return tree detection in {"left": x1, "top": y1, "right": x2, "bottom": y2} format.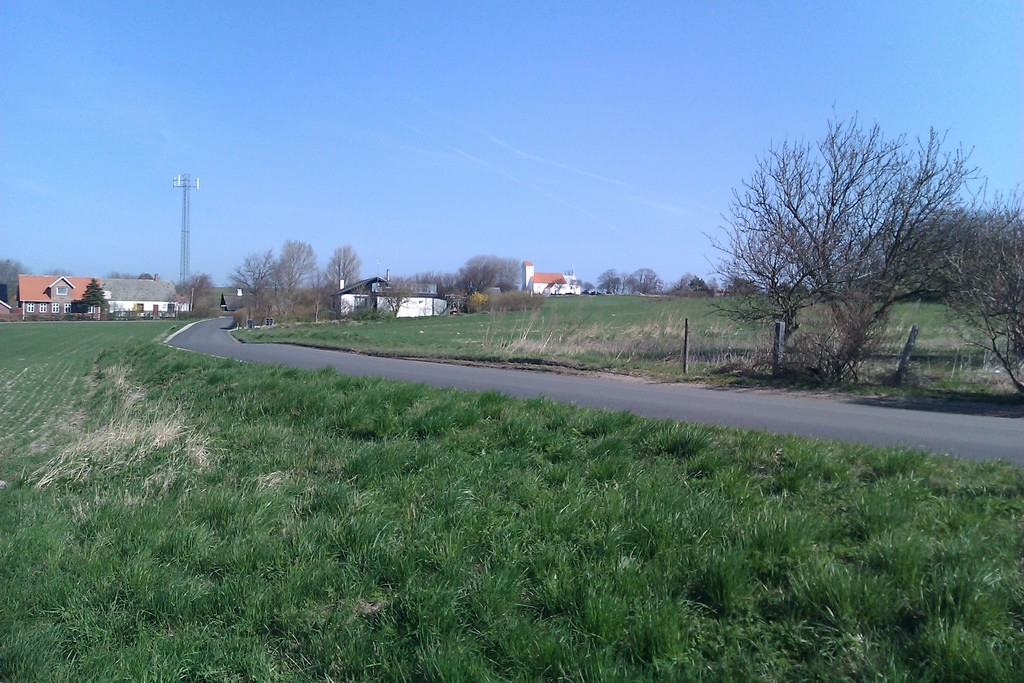
{"left": 590, "top": 265, "right": 665, "bottom": 295}.
